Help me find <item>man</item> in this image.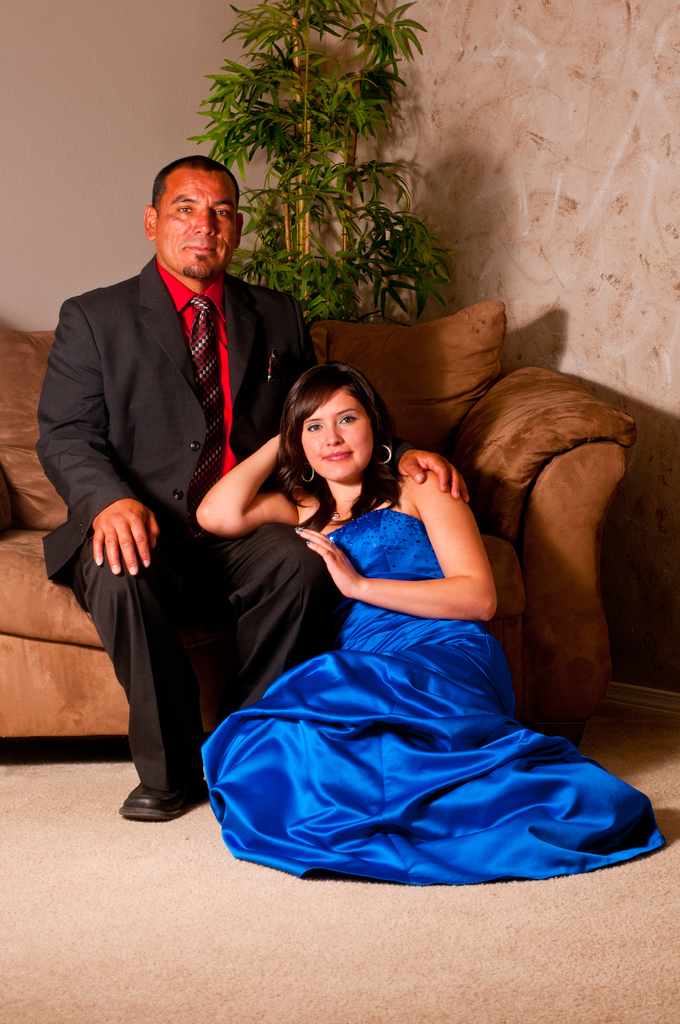
Found it: x1=64, y1=148, x2=395, y2=891.
